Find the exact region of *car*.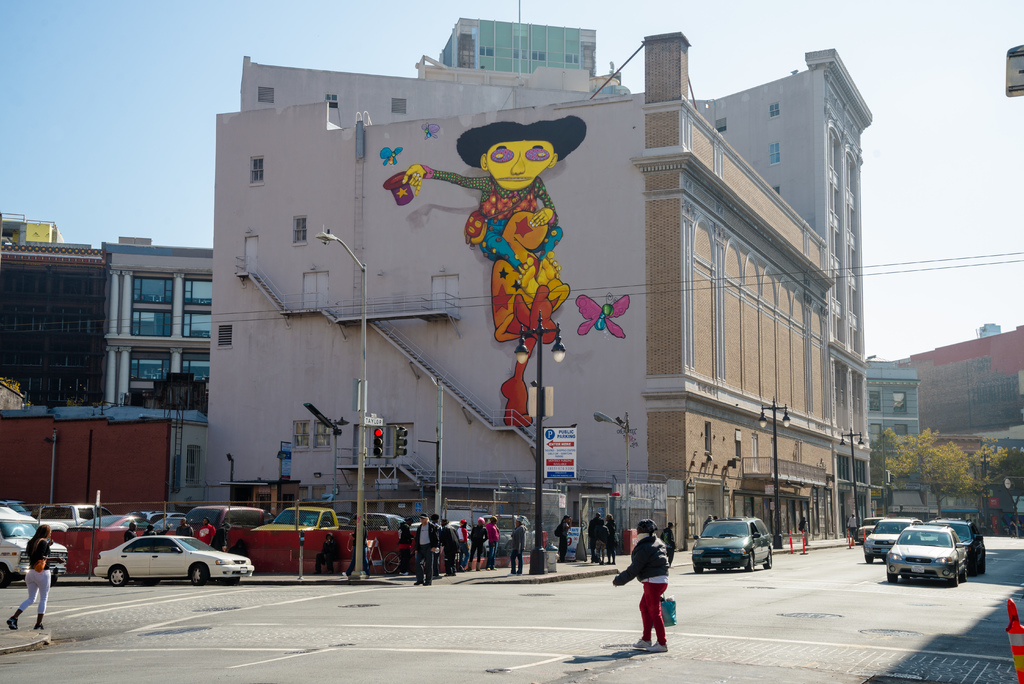
Exact region: {"x1": 0, "y1": 503, "x2": 64, "y2": 582}.
